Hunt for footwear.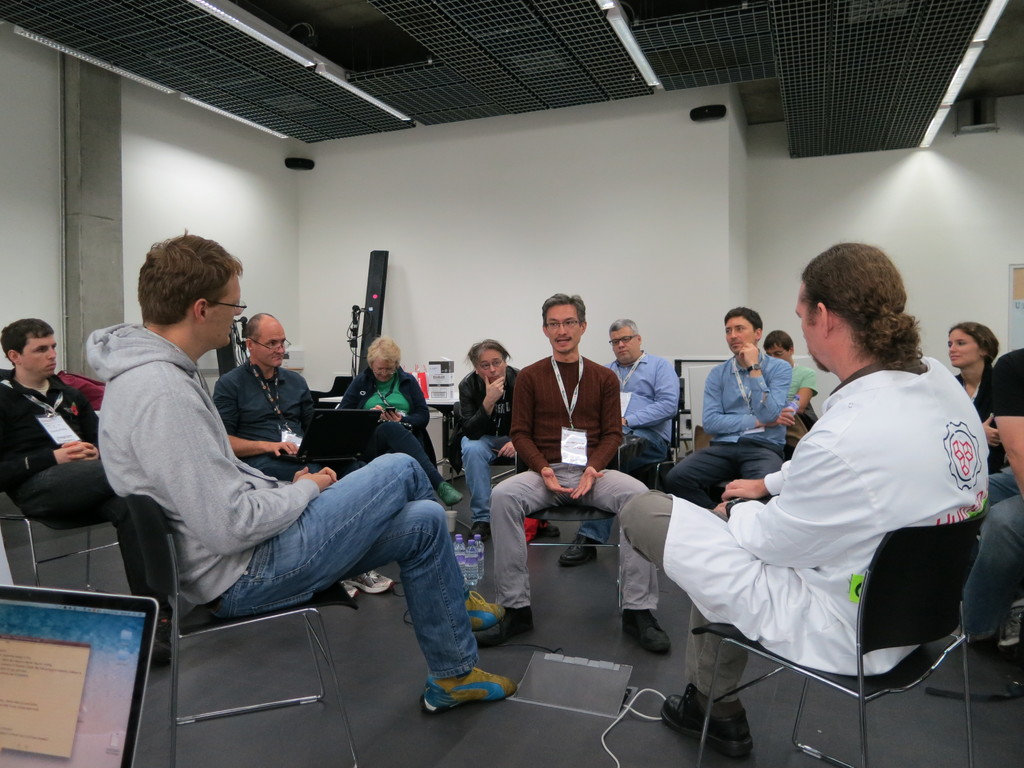
Hunted down at [536,513,559,540].
